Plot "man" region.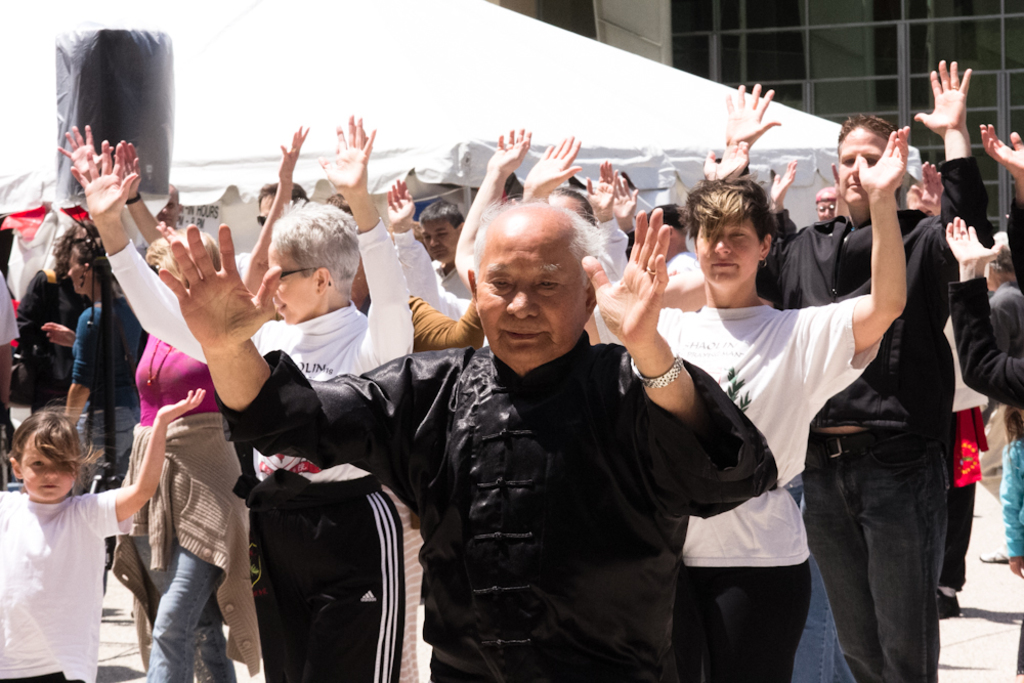
Plotted at <region>59, 141, 408, 682</region>.
